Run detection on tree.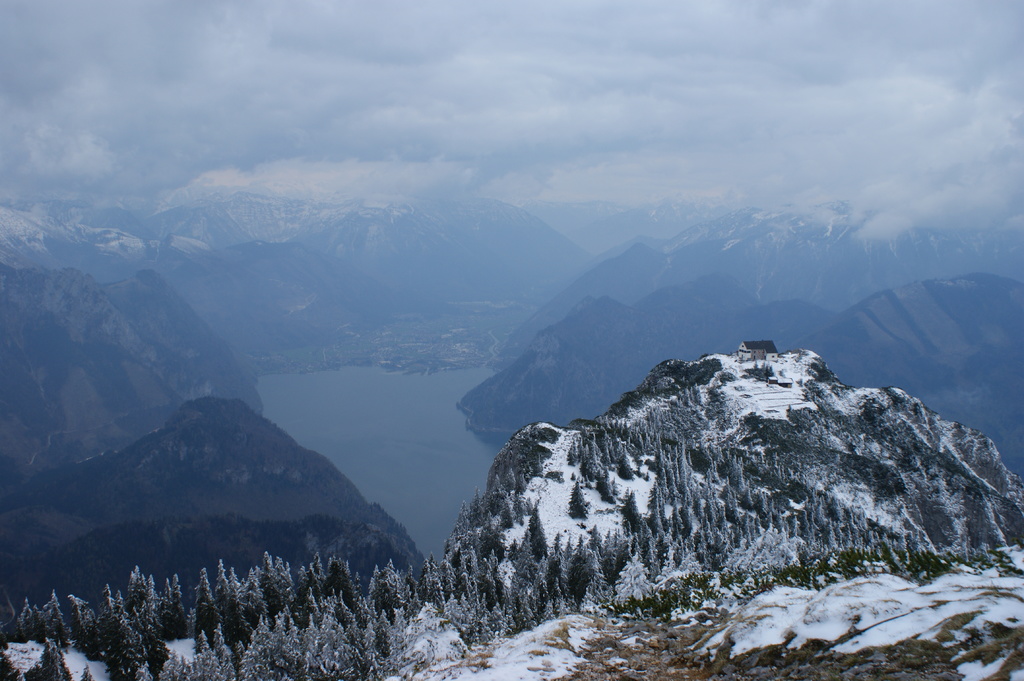
Result: bbox=(141, 664, 156, 680).
